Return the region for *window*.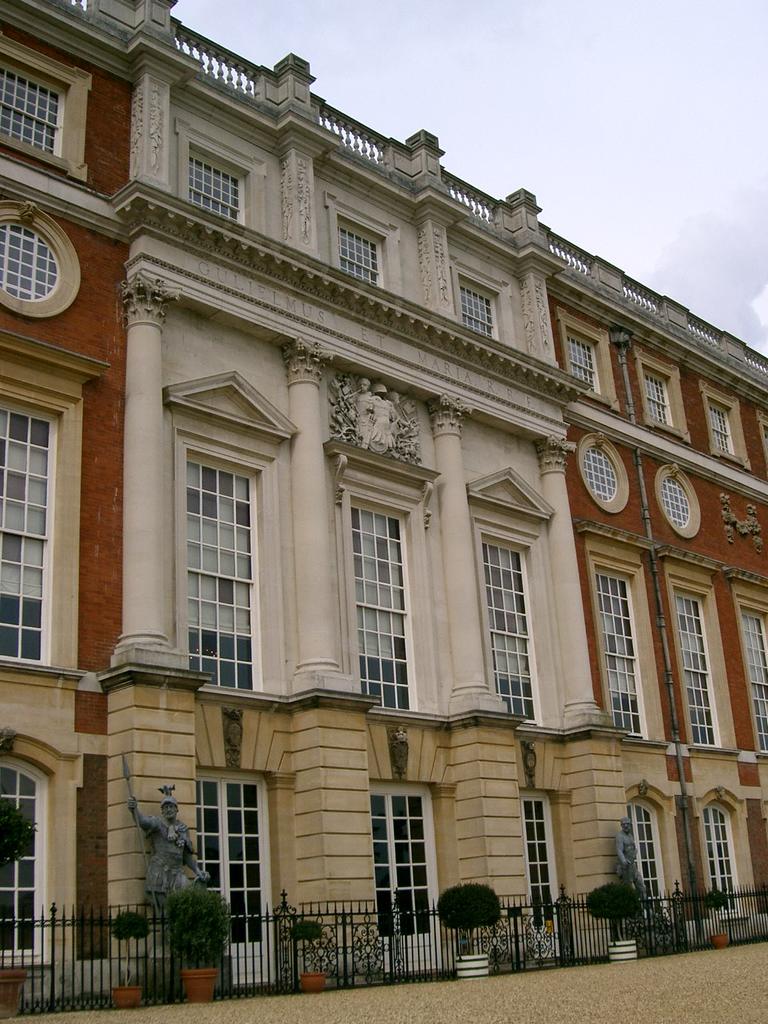
(x1=0, y1=218, x2=61, y2=300).
